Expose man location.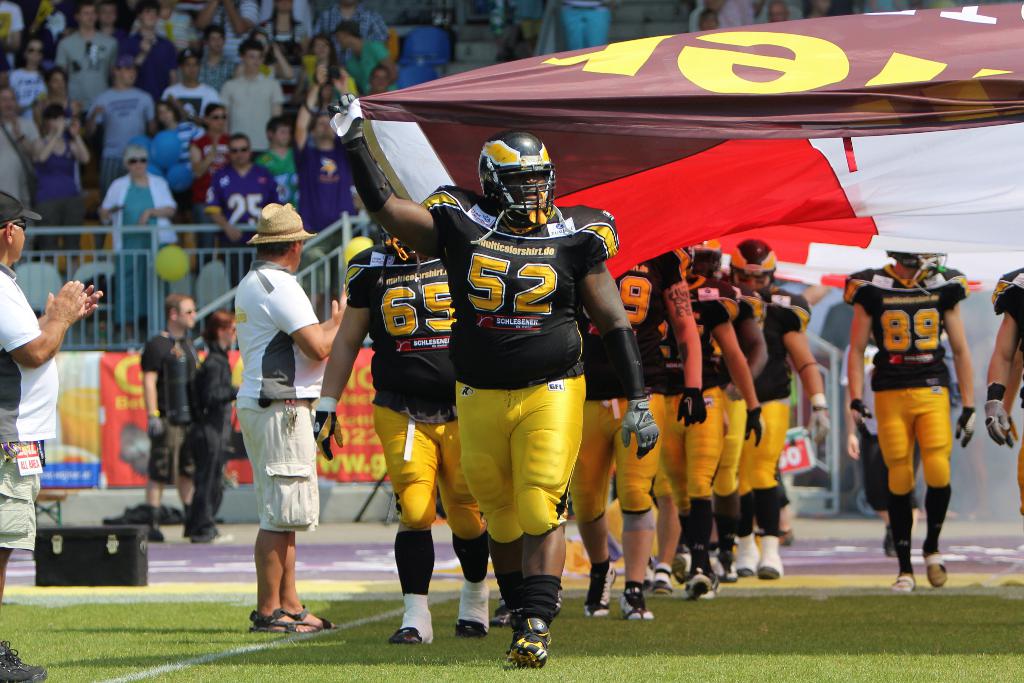
Exposed at box=[58, 2, 118, 117].
